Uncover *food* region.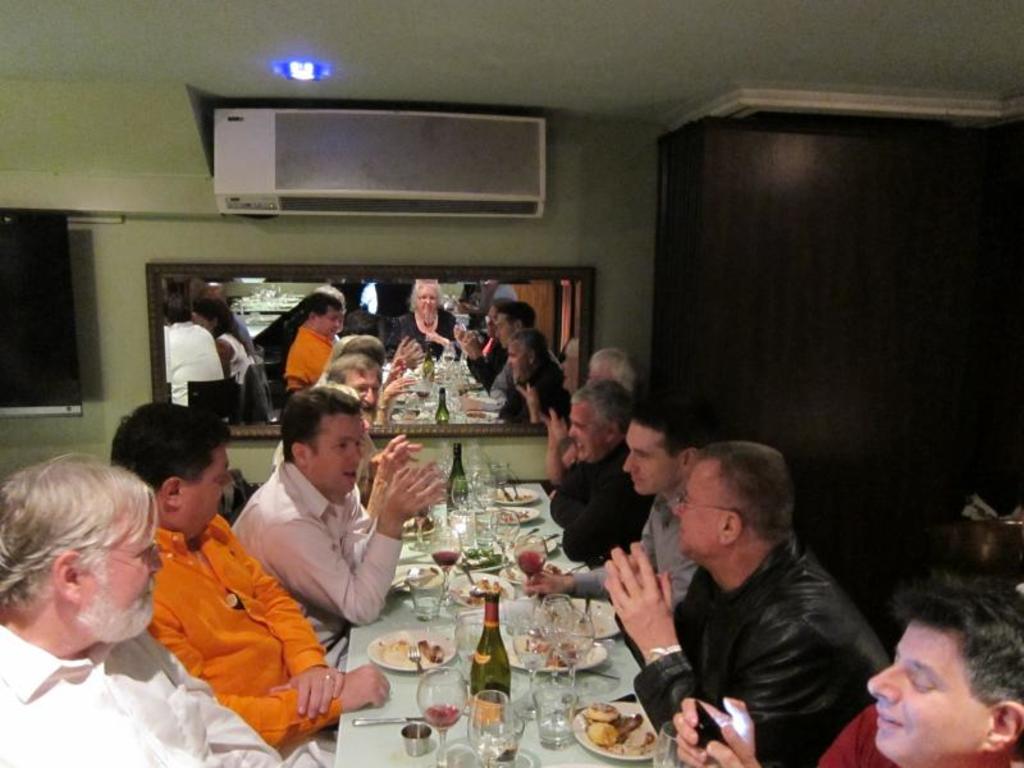
Uncovered: crop(582, 710, 658, 759).
